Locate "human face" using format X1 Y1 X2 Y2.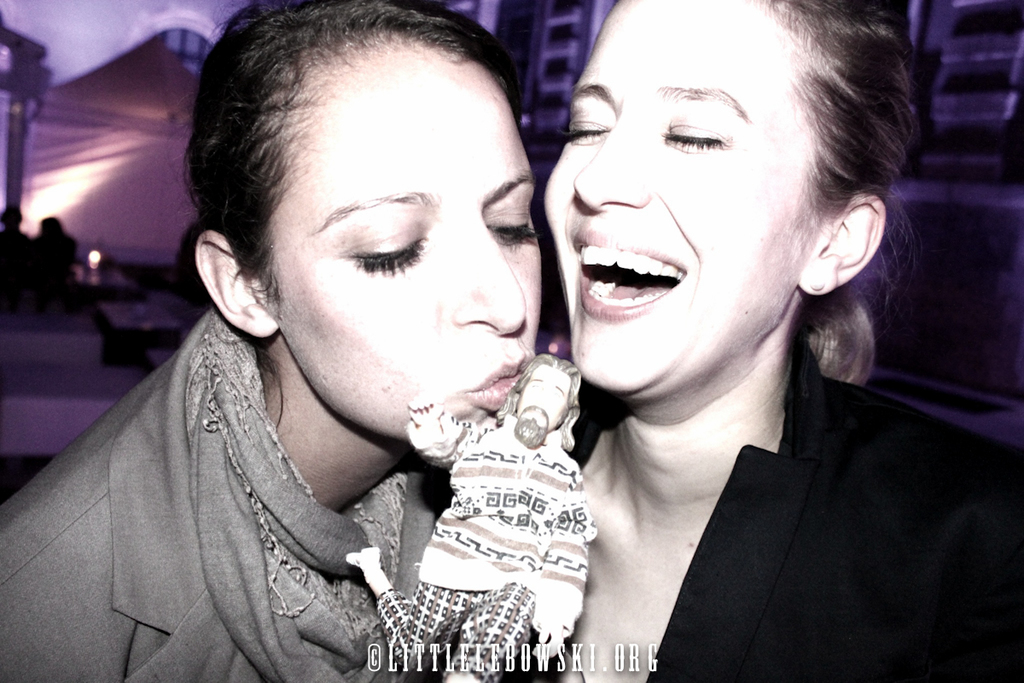
546 0 823 407.
